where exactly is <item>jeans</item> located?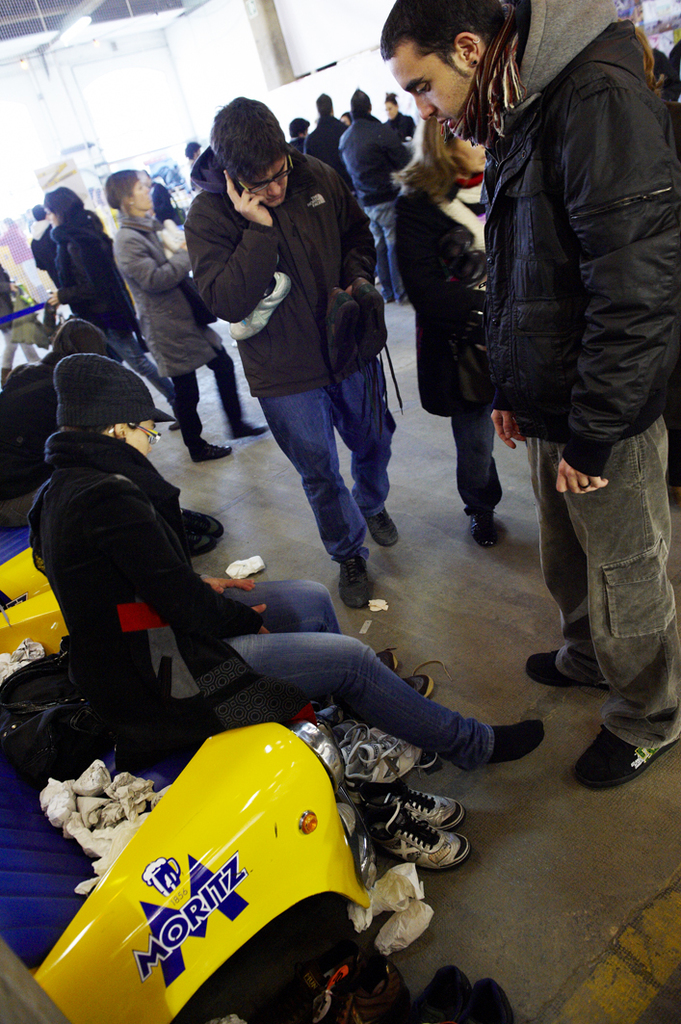
Its bounding box is [101,327,172,404].
